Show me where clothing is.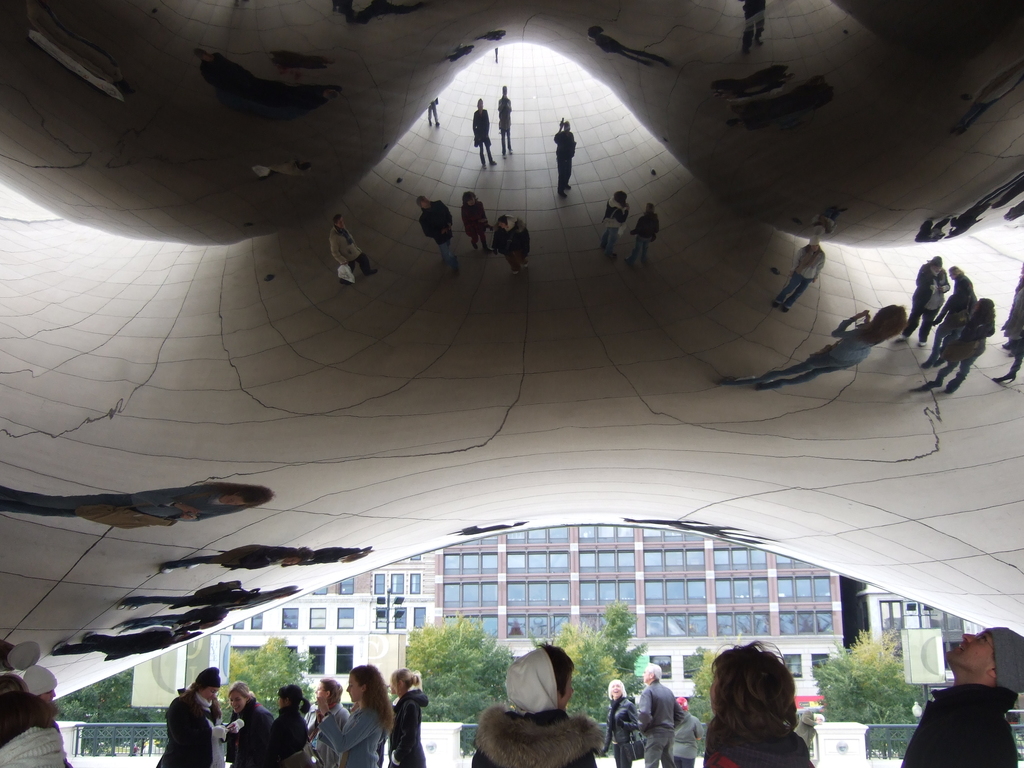
clothing is at 58/586/250/657.
